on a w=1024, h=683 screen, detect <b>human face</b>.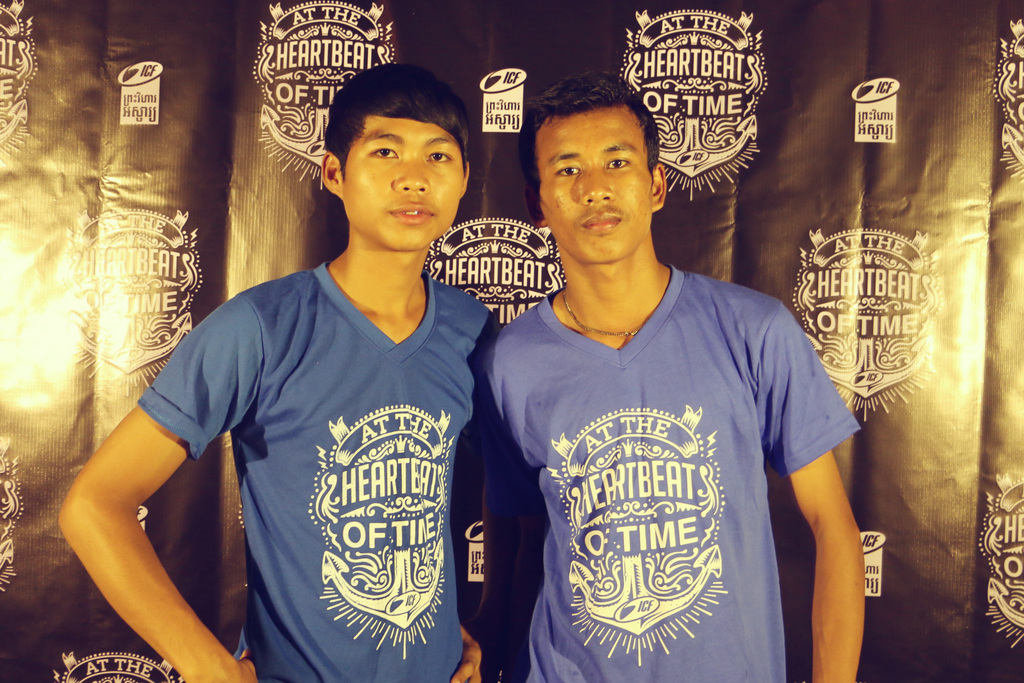
<box>344,108,465,248</box>.
